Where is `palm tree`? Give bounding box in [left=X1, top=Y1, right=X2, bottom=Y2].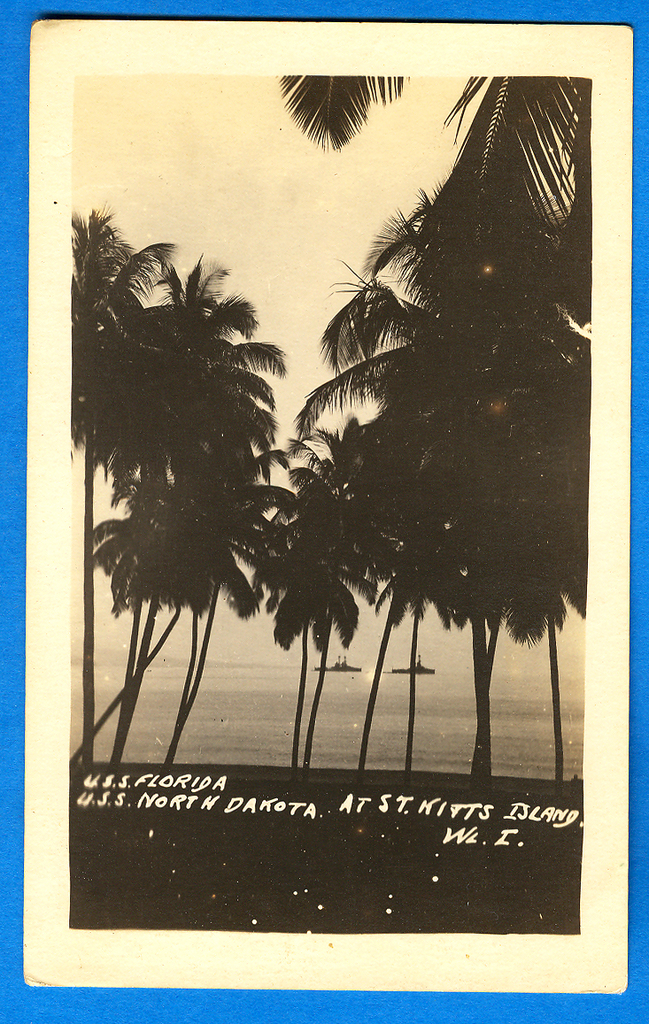
[left=266, top=429, right=380, bottom=763].
